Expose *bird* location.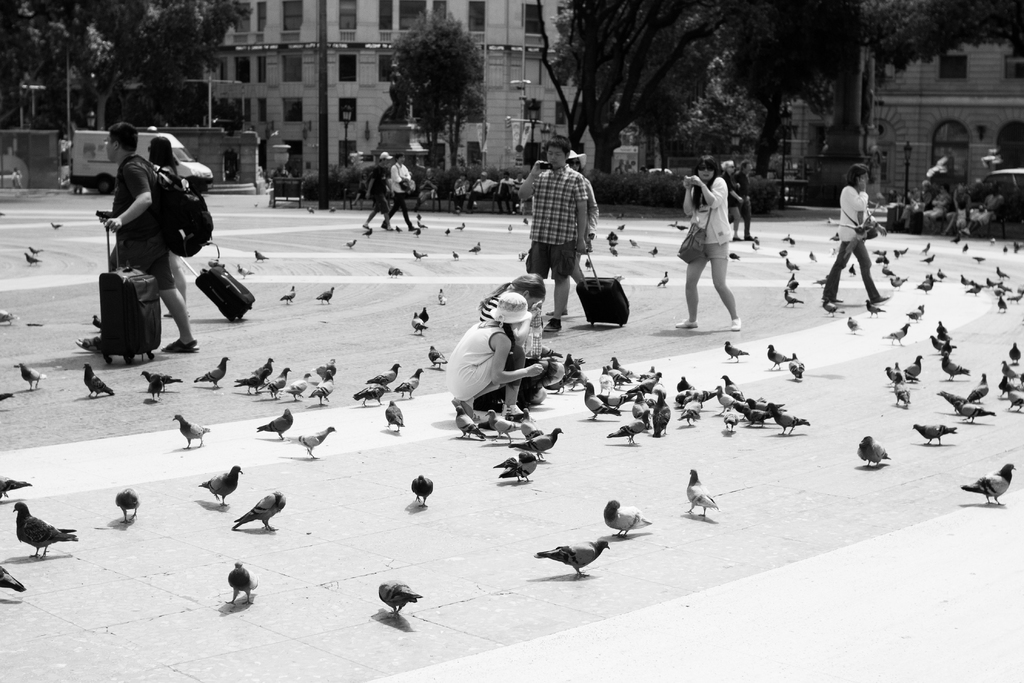
Exposed at x1=788, y1=350, x2=805, y2=381.
